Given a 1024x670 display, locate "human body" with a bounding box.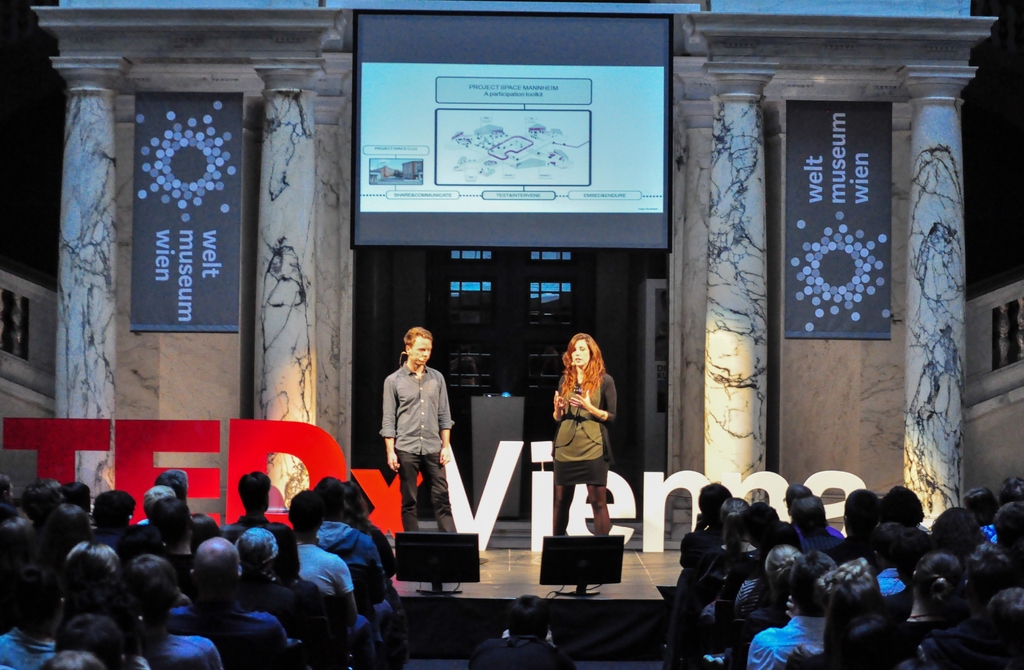
Located: pyautogui.locateOnScreen(228, 477, 292, 565).
